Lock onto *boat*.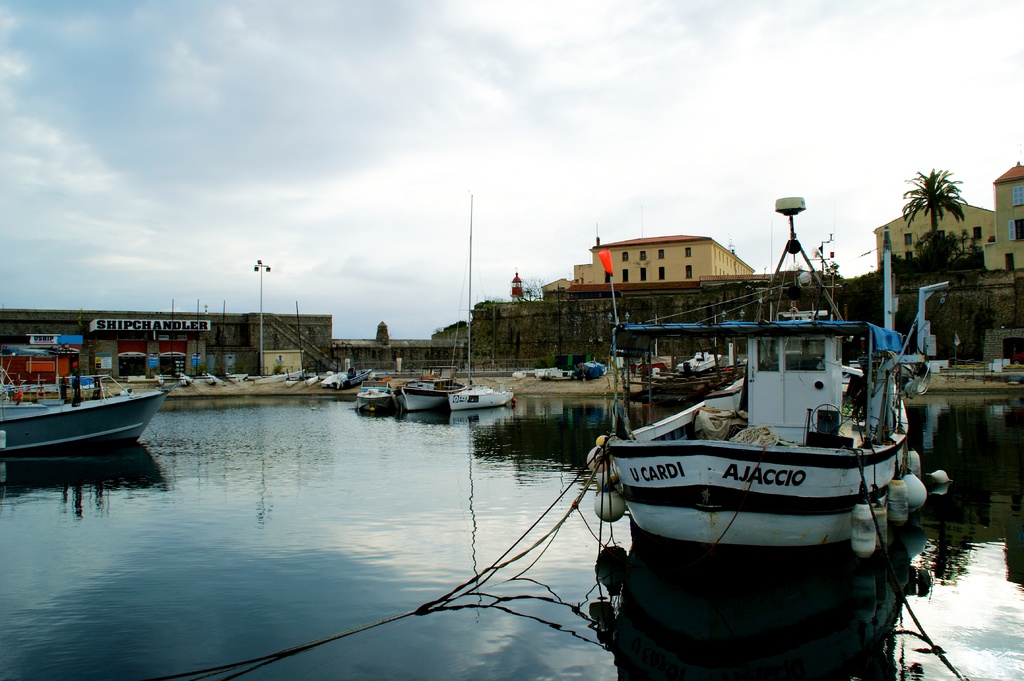
Locked: (289,362,310,389).
